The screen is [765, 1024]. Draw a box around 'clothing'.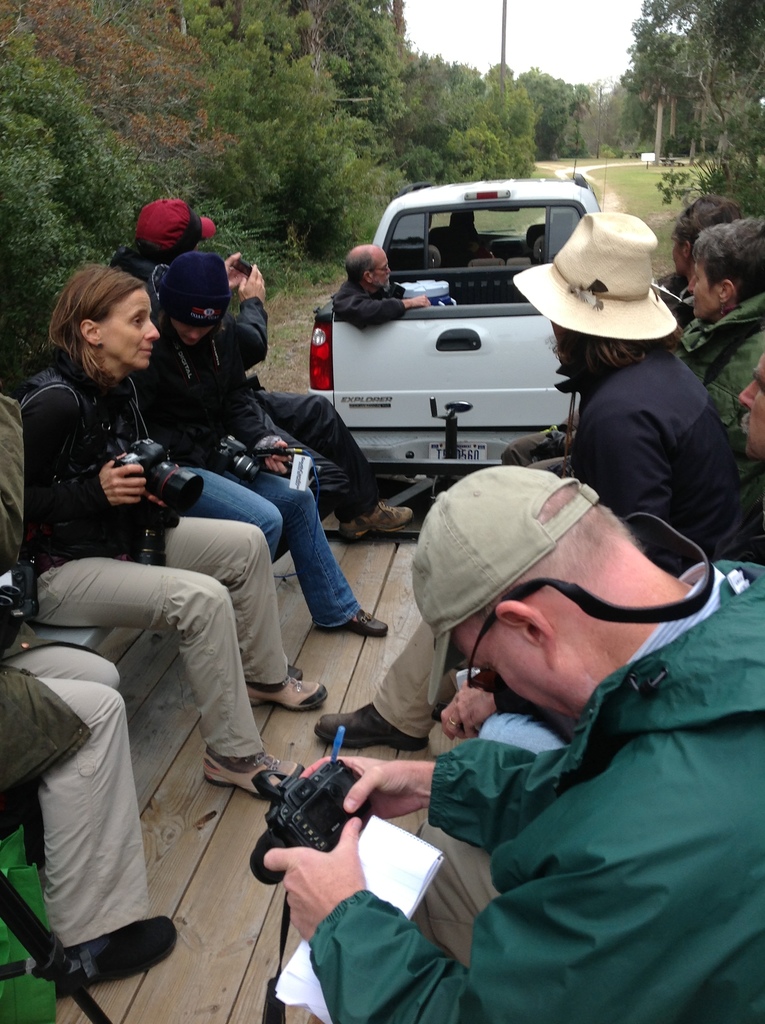
[x1=133, y1=328, x2=360, y2=640].
